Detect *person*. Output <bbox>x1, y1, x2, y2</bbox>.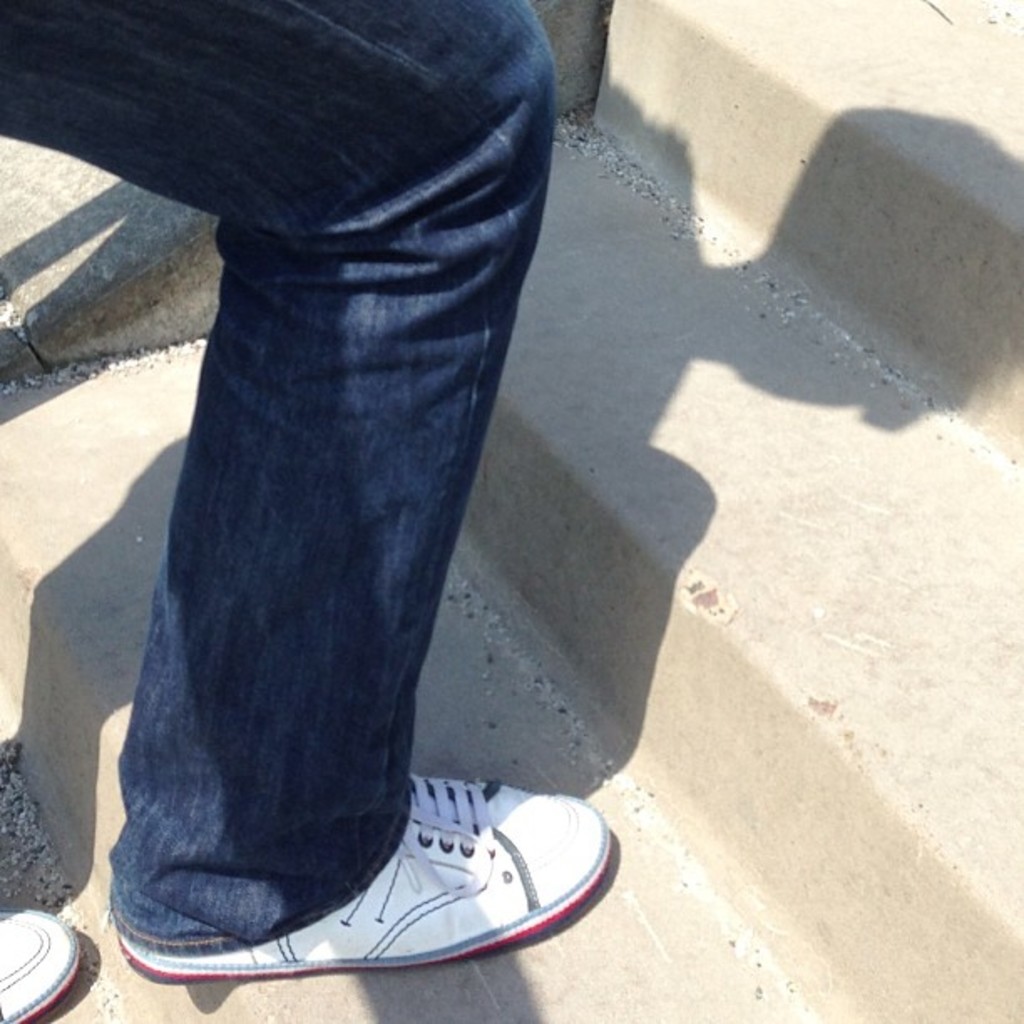
<bbox>0, 0, 607, 969</bbox>.
